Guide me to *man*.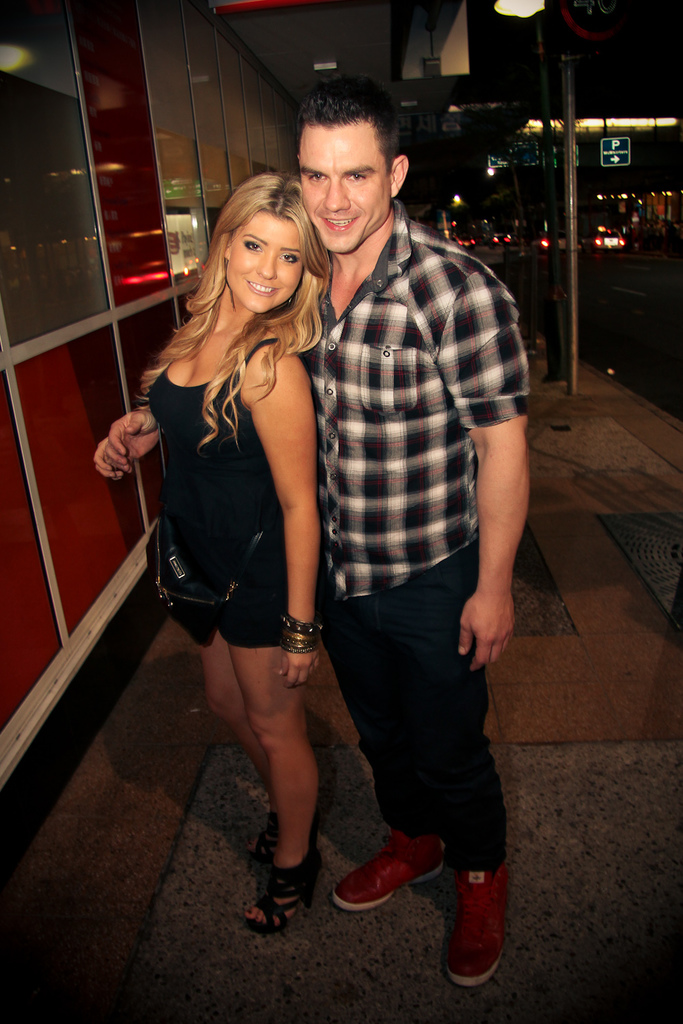
Guidance: box=[89, 79, 546, 997].
